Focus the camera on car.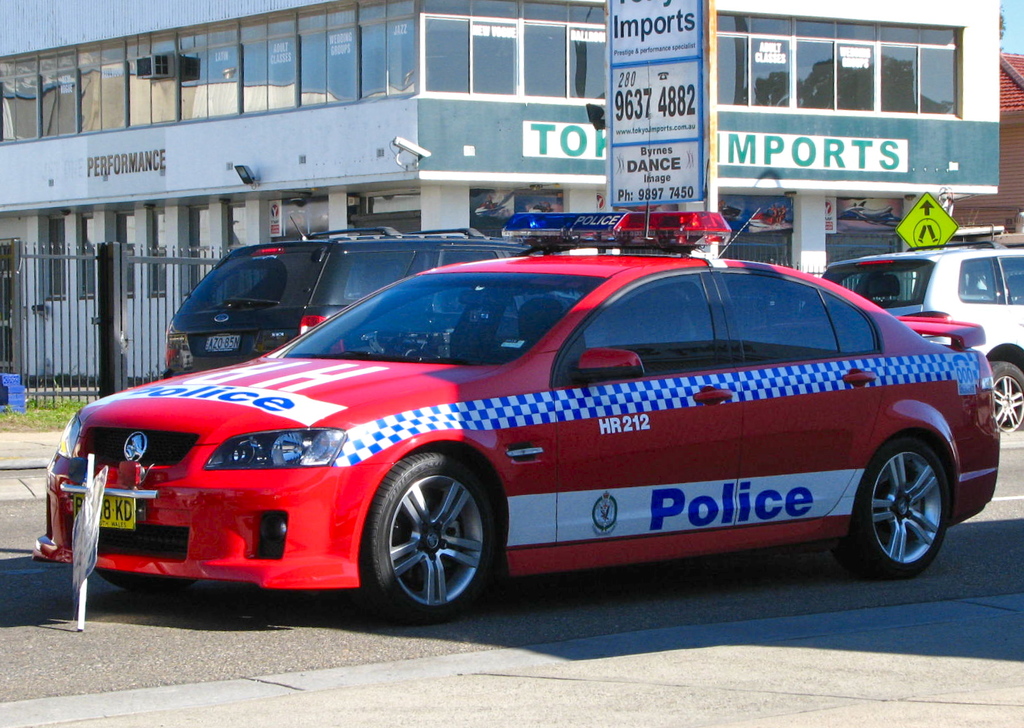
Focus region: rect(48, 225, 986, 633).
